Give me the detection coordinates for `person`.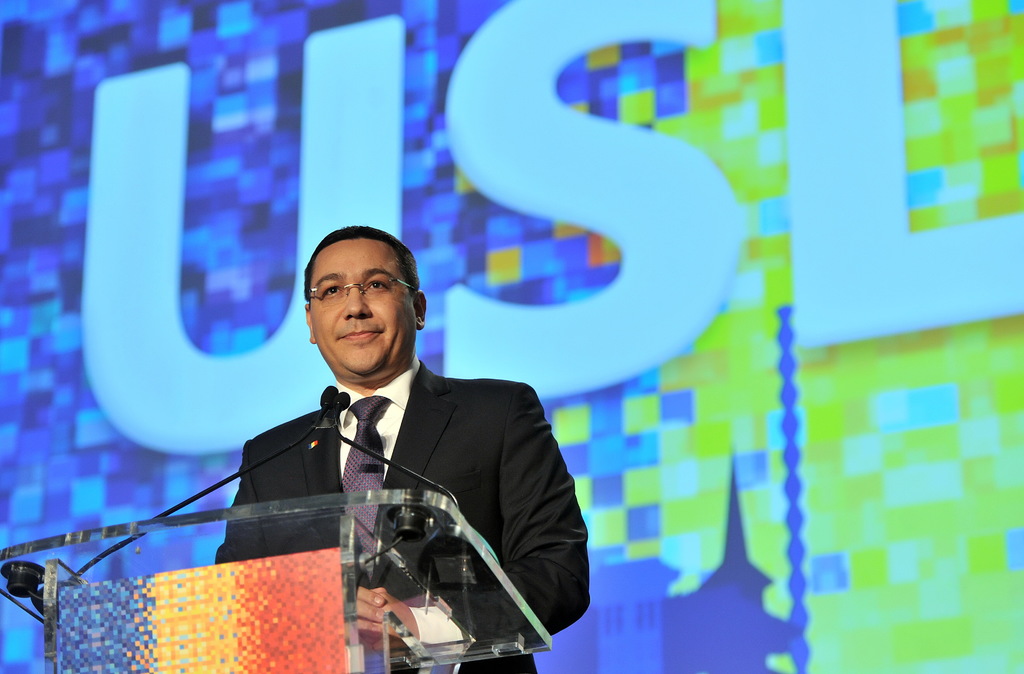
bbox=(204, 218, 603, 673).
